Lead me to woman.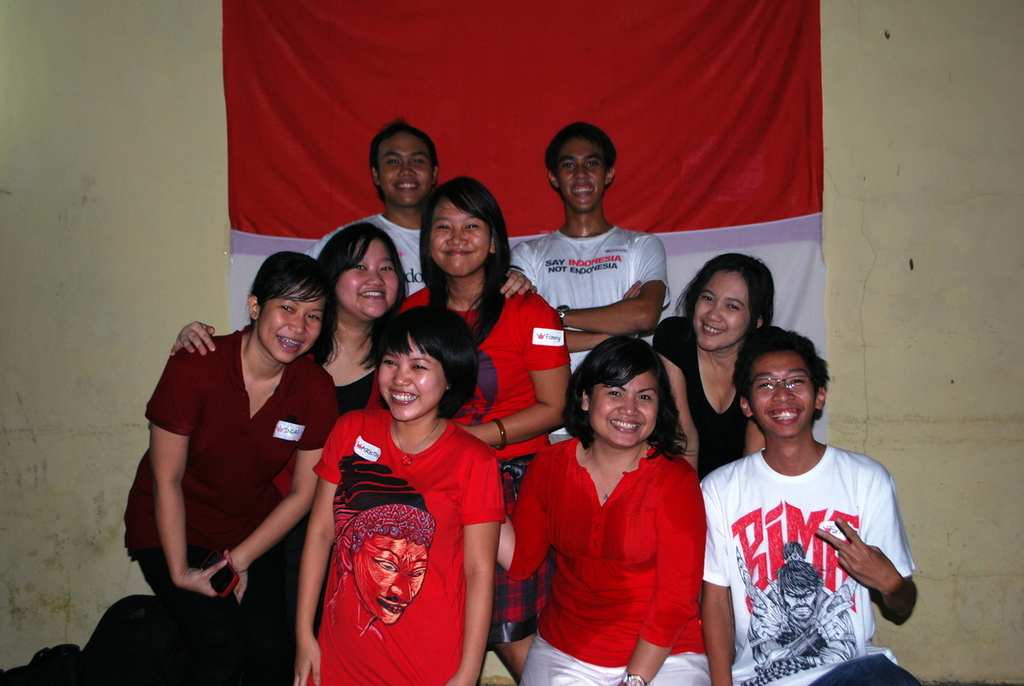
Lead to l=656, t=252, r=775, b=478.
